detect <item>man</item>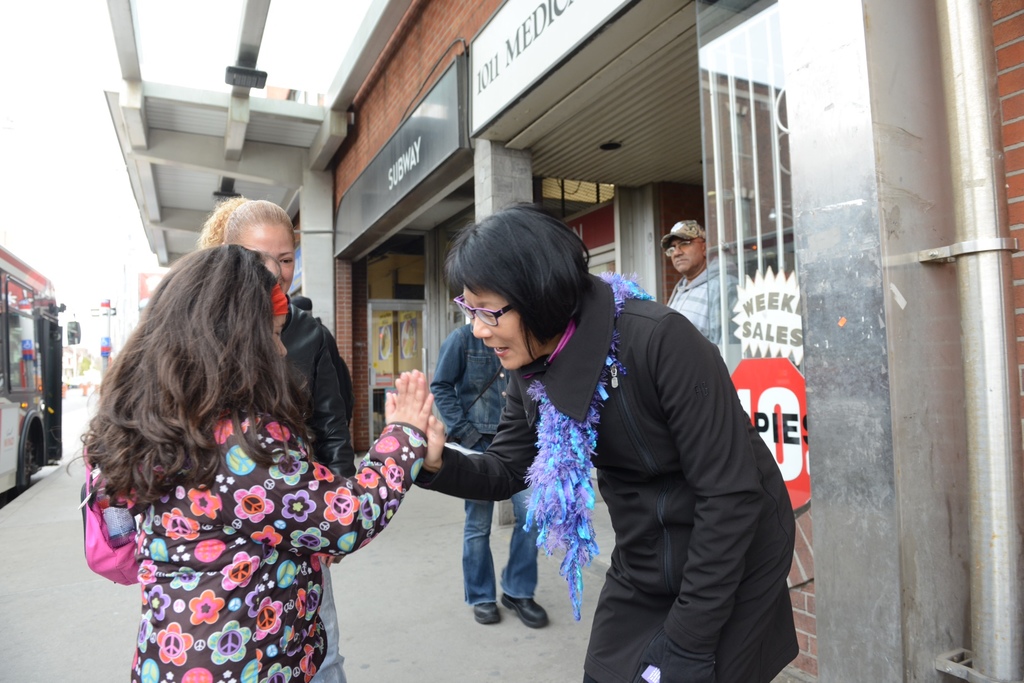
655,210,739,348
